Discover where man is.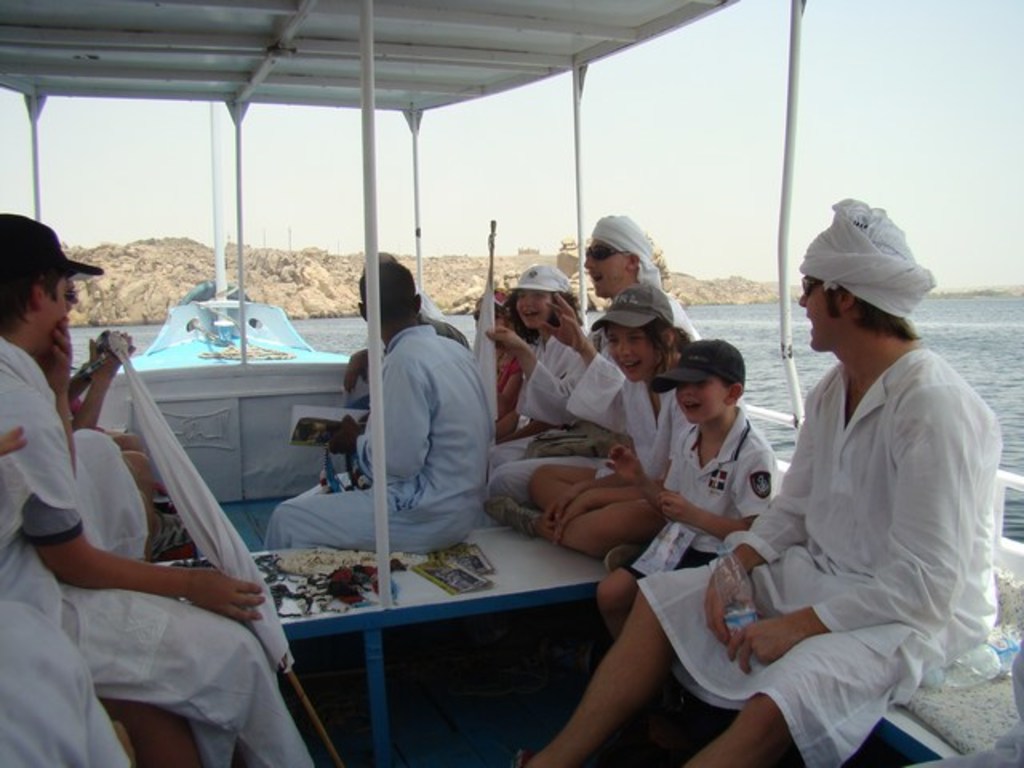
Discovered at <region>515, 197, 1006, 766</region>.
